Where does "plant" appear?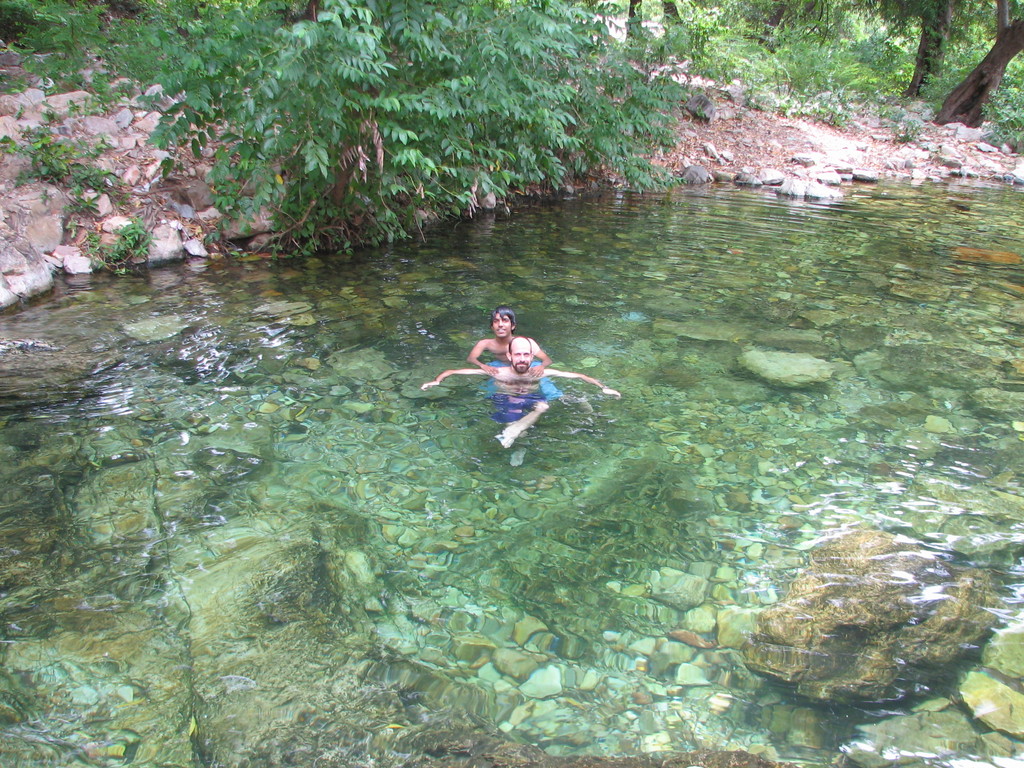
Appears at rect(810, 33, 928, 125).
